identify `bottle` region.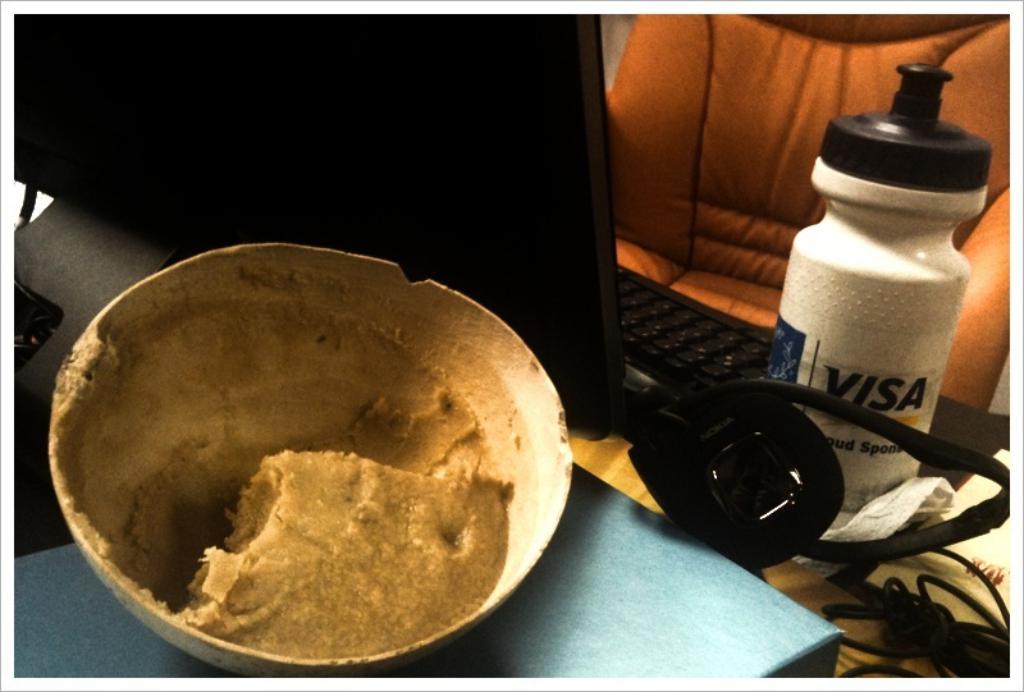
Region: [756, 58, 993, 526].
